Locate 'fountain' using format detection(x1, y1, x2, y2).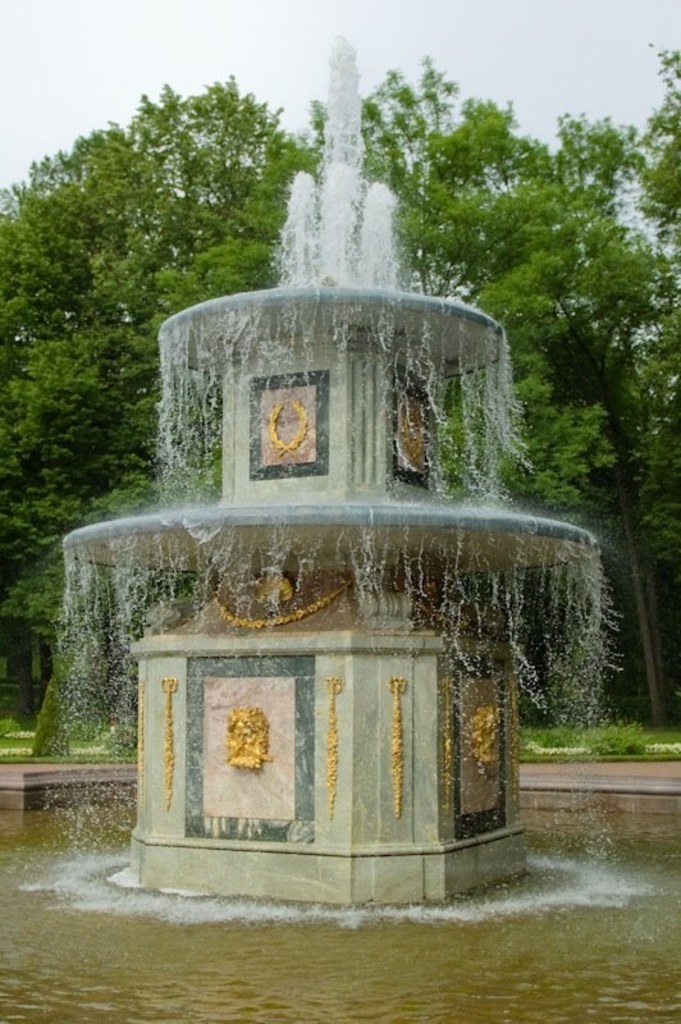
detection(17, 33, 658, 946).
